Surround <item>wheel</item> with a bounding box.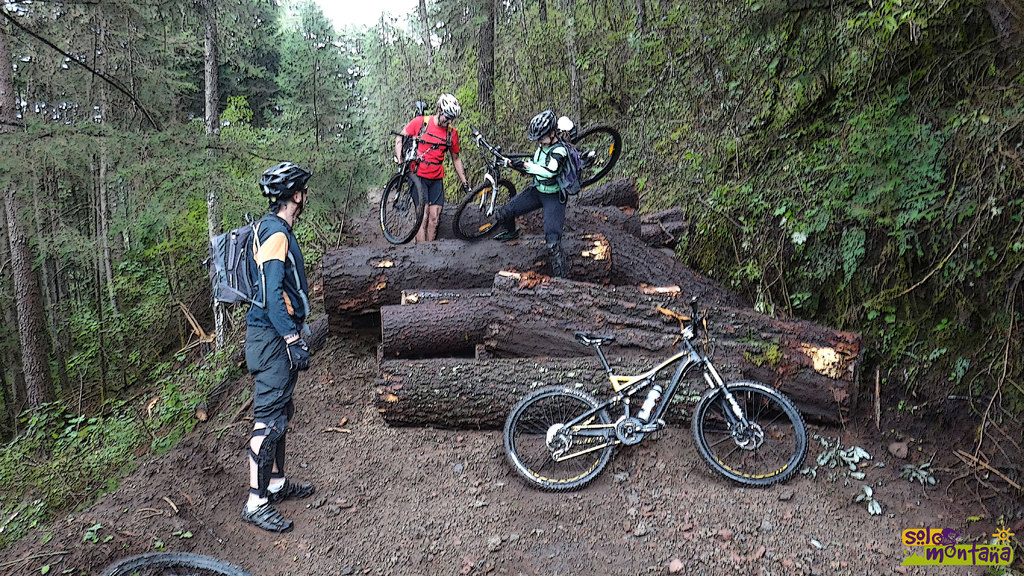
[x1=697, y1=383, x2=818, y2=488].
